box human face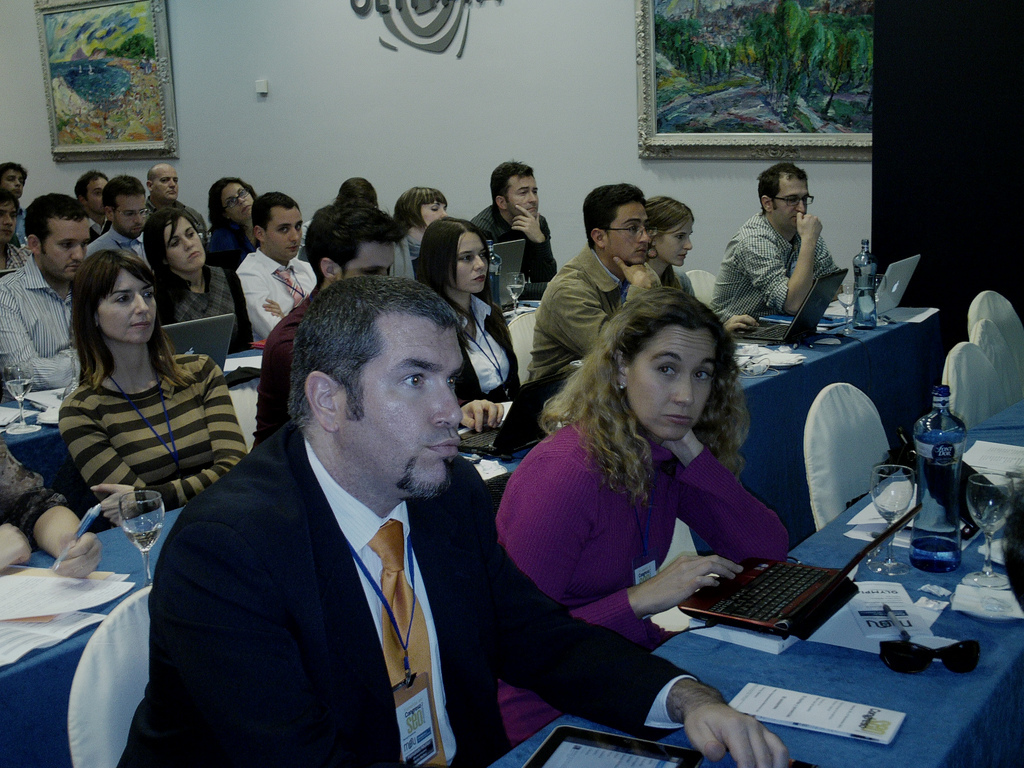
(x1=118, y1=194, x2=144, y2=238)
